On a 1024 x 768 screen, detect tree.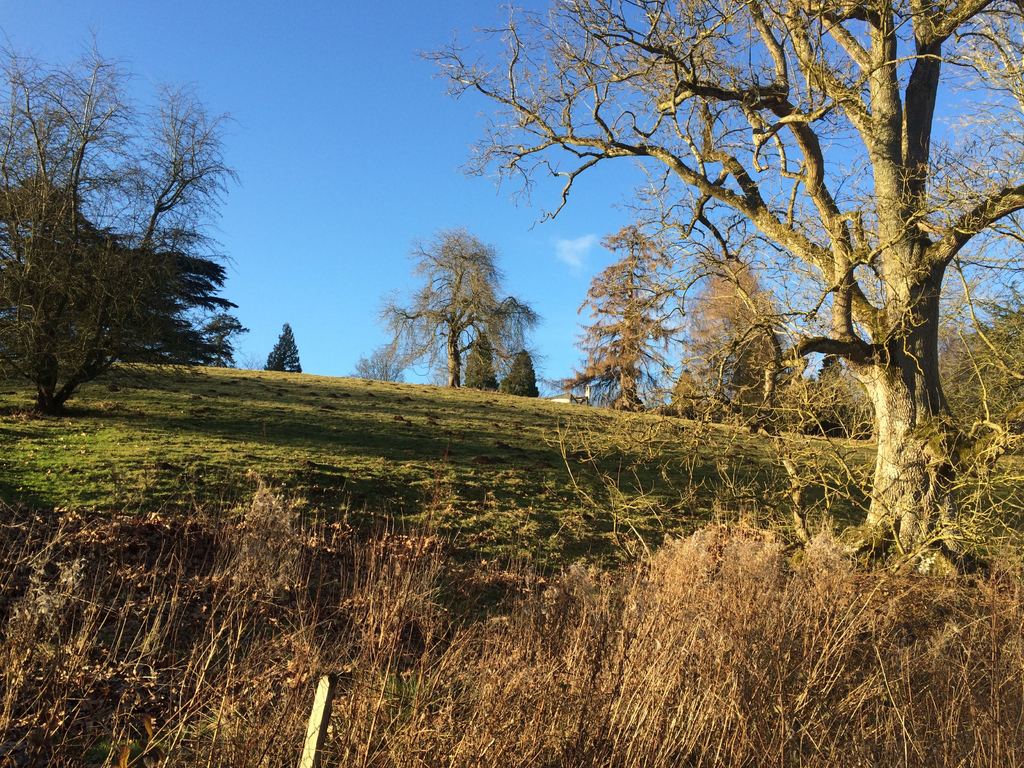
266 323 298 374.
